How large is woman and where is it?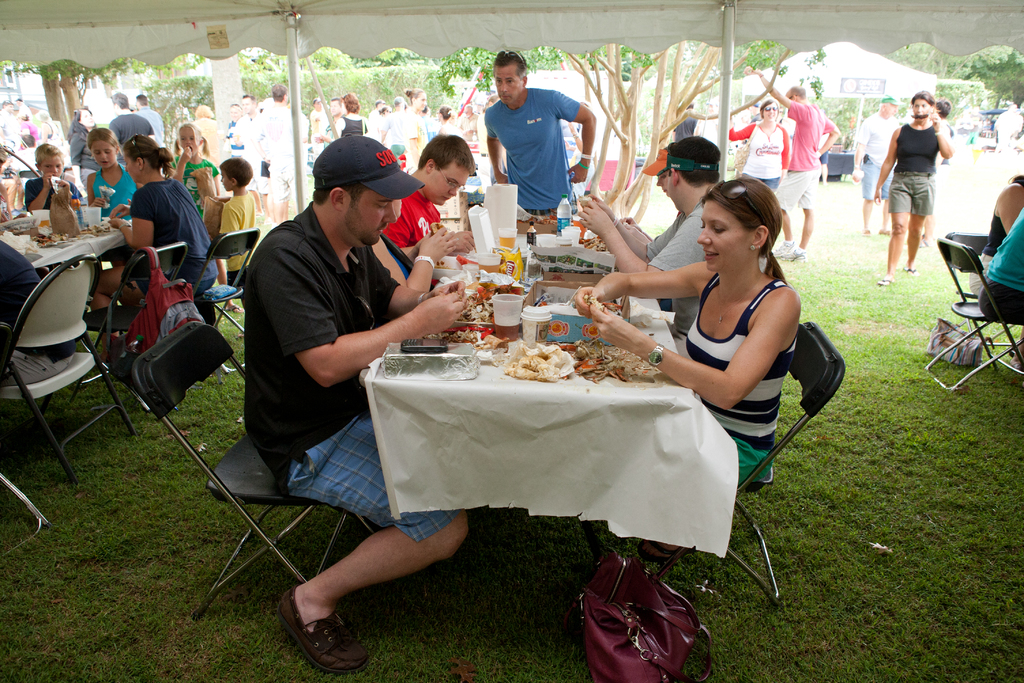
Bounding box: 559, 116, 584, 169.
